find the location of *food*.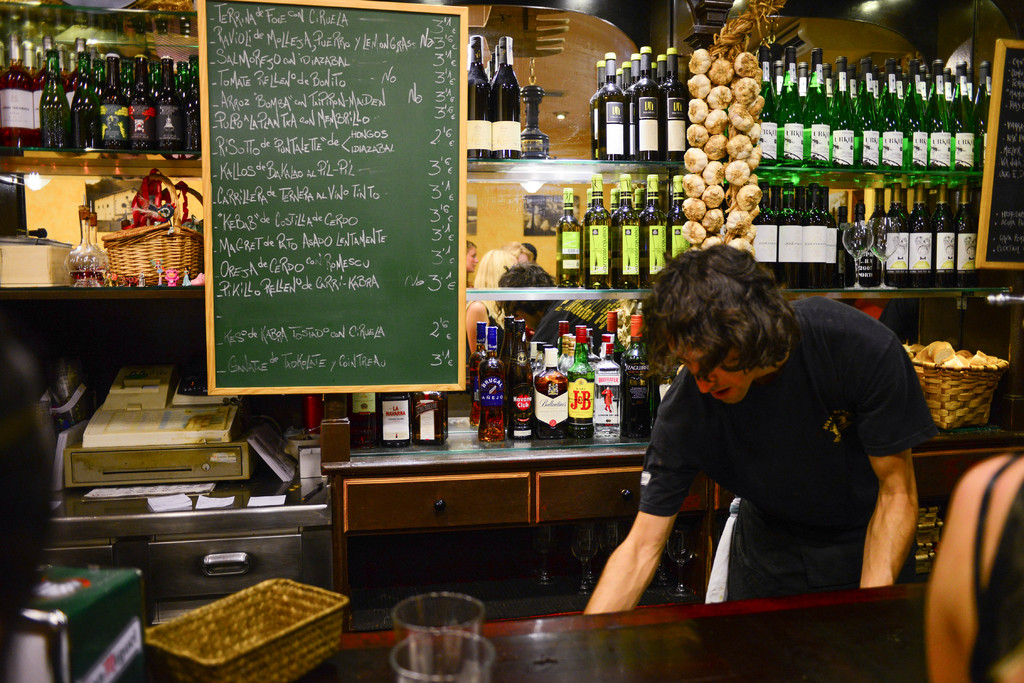
Location: l=748, t=117, r=762, b=145.
